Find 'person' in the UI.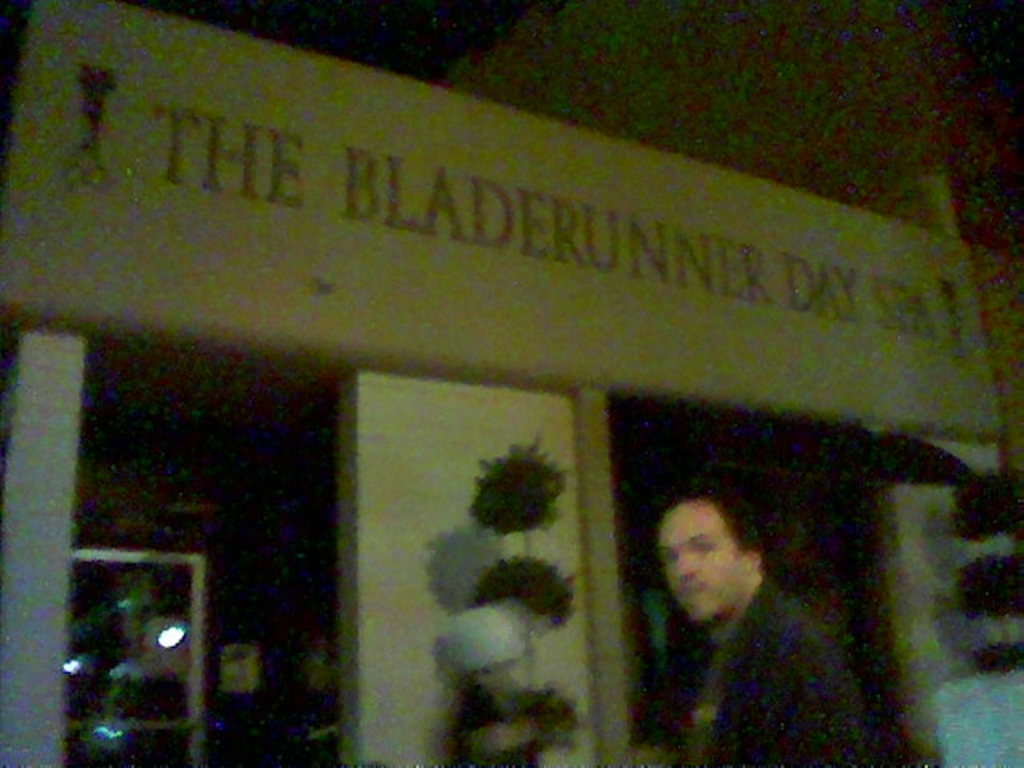
UI element at left=643, top=483, right=774, bottom=715.
